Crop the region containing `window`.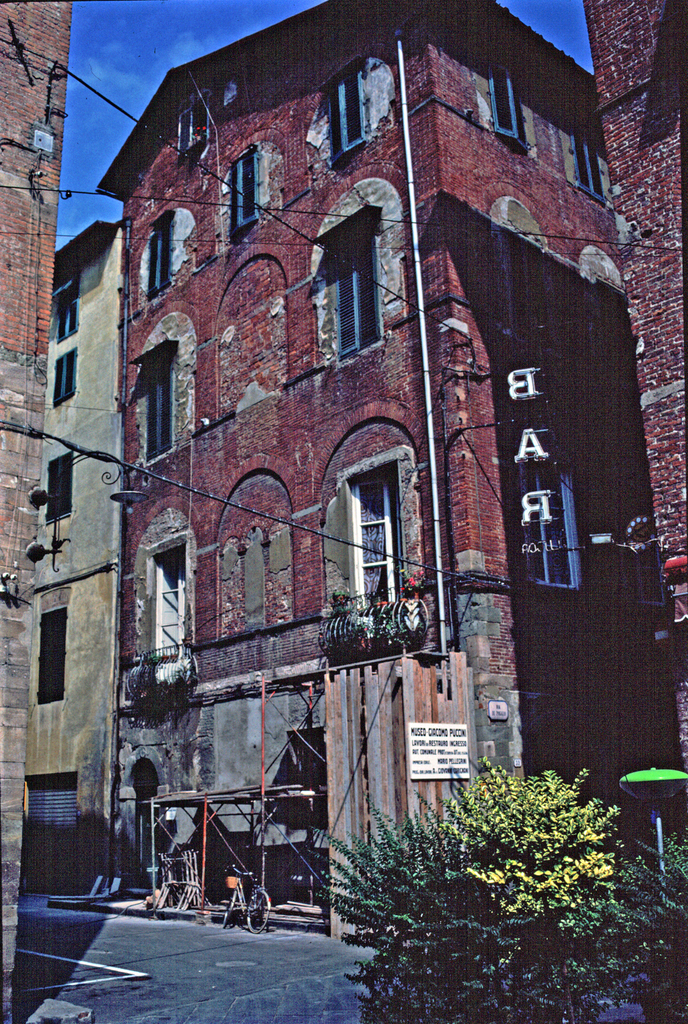
Crop region: box=[333, 418, 415, 605].
